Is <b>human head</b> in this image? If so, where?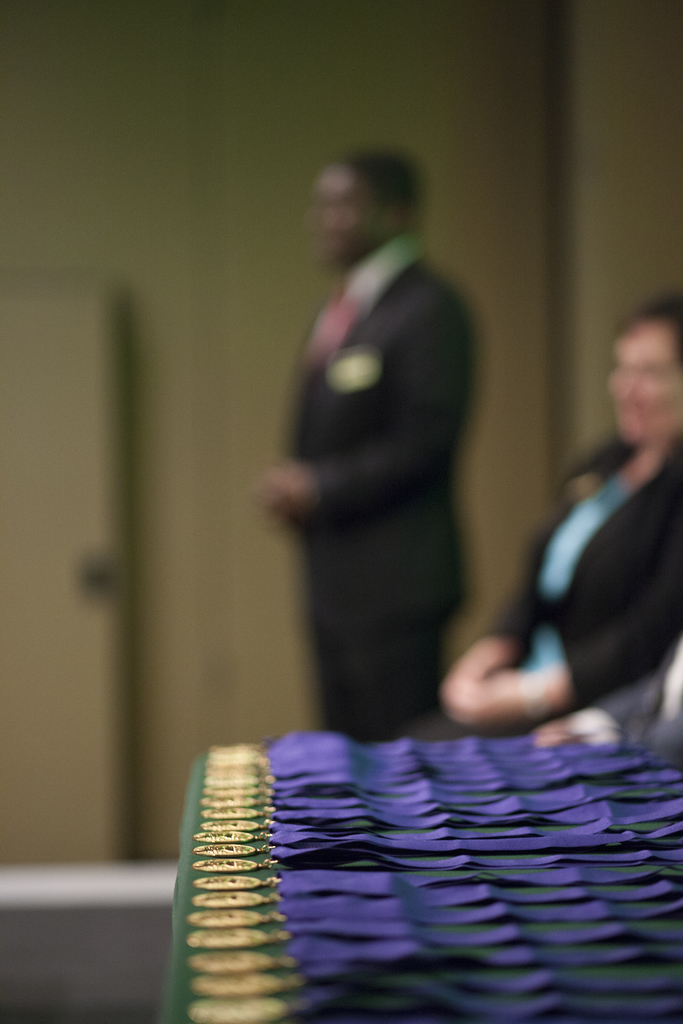
Yes, at {"left": 607, "top": 285, "right": 682, "bottom": 454}.
